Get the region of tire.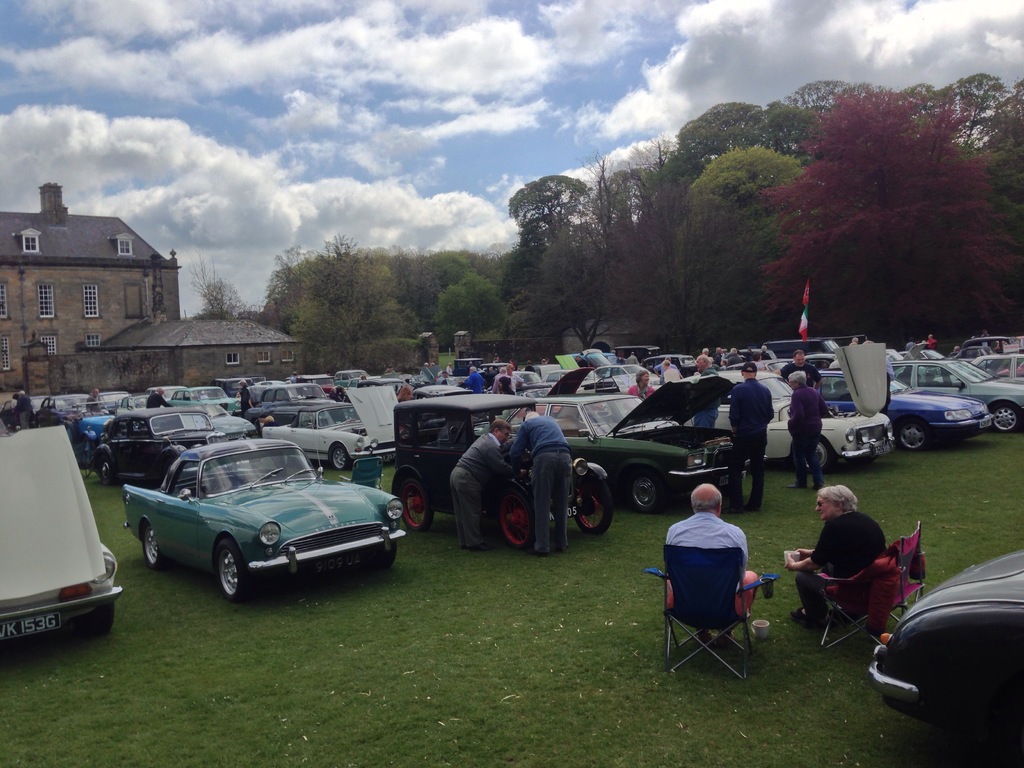
<box>897,421,930,452</box>.
